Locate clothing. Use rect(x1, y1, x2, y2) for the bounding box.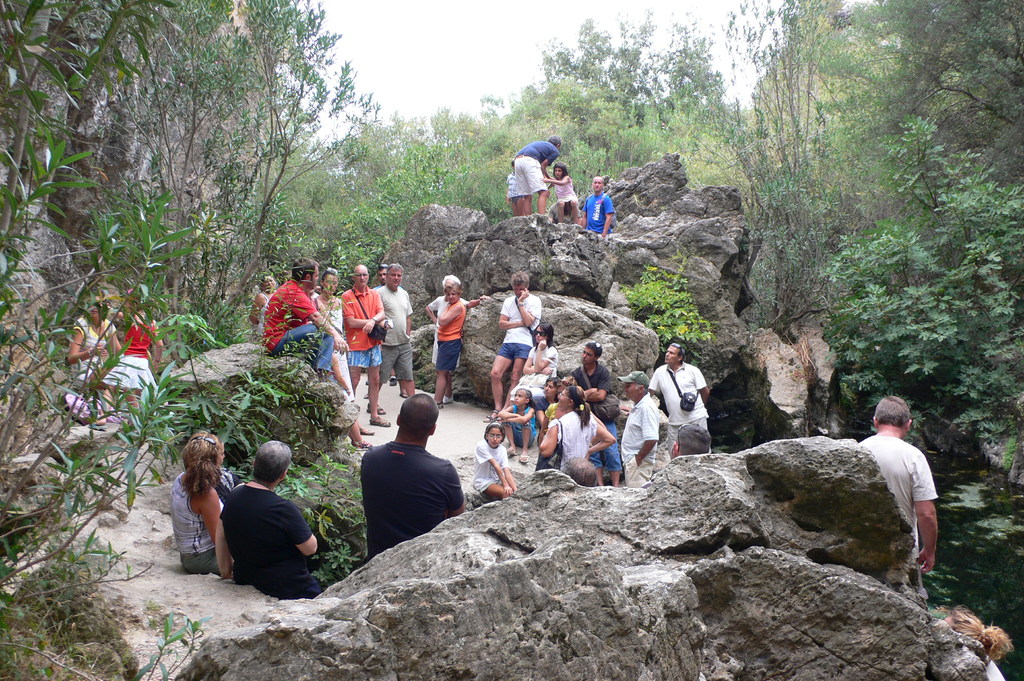
rect(264, 281, 330, 376).
